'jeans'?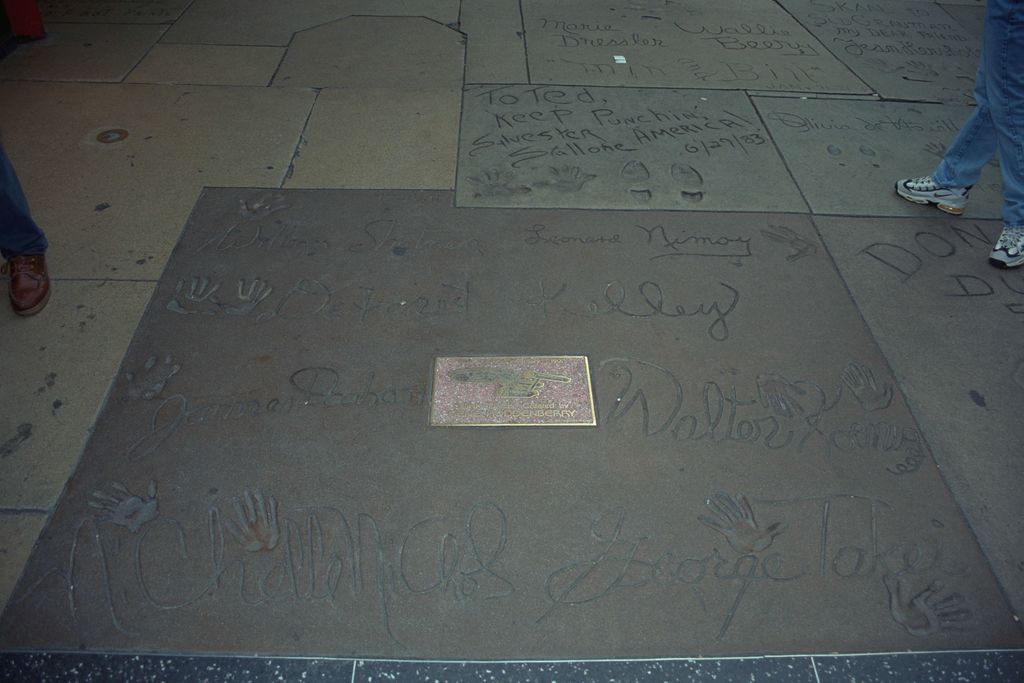
x1=934, y1=0, x2=1023, y2=222
